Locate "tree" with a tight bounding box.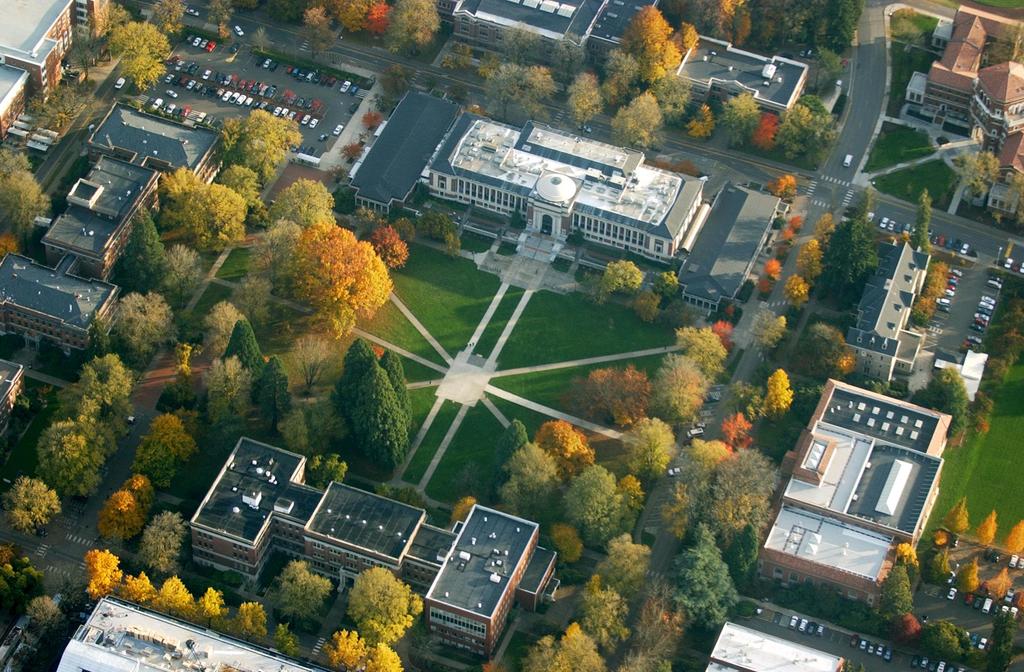
x1=27, y1=596, x2=63, y2=637.
